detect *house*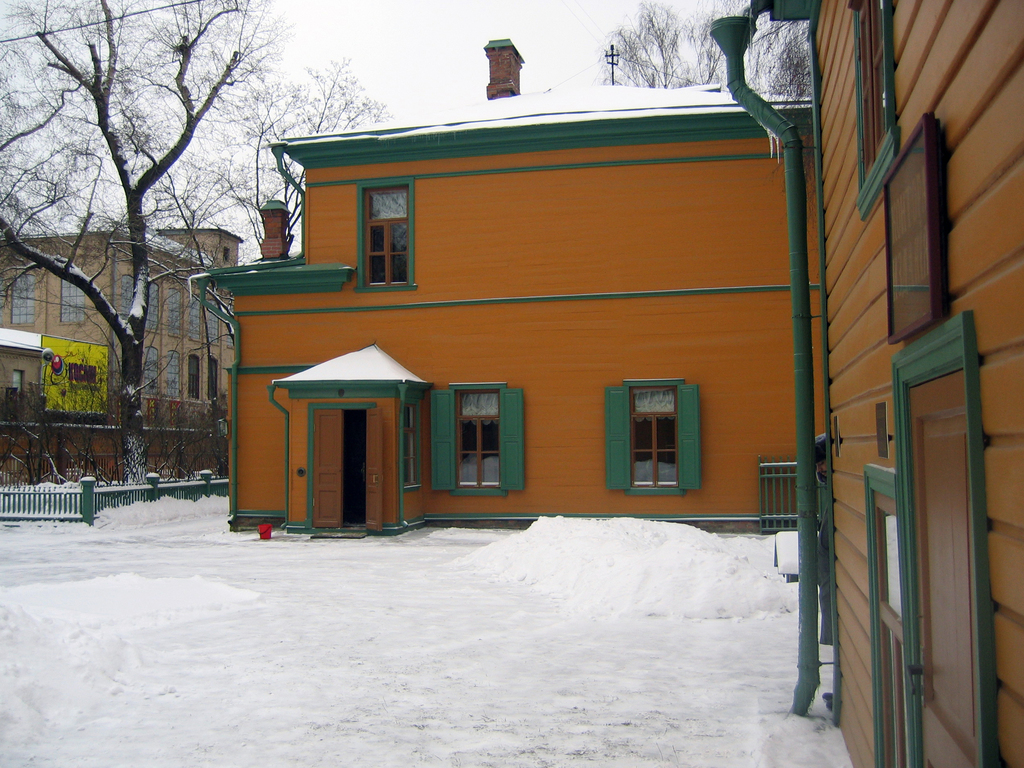
region(708, 0, 1023, 767)
